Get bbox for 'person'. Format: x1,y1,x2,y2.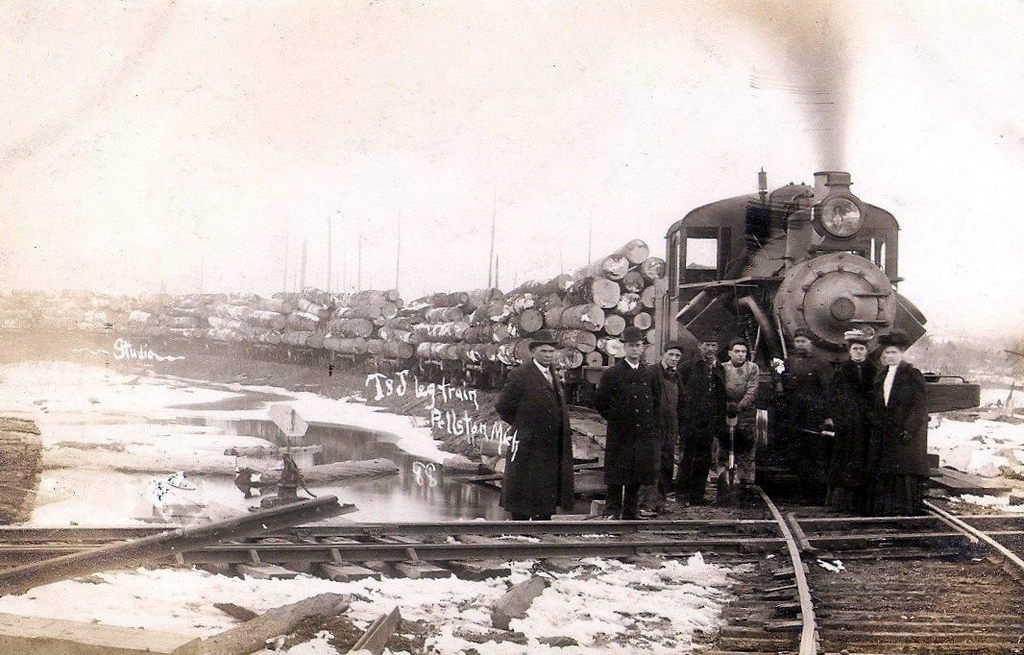
870,337,926,520.
